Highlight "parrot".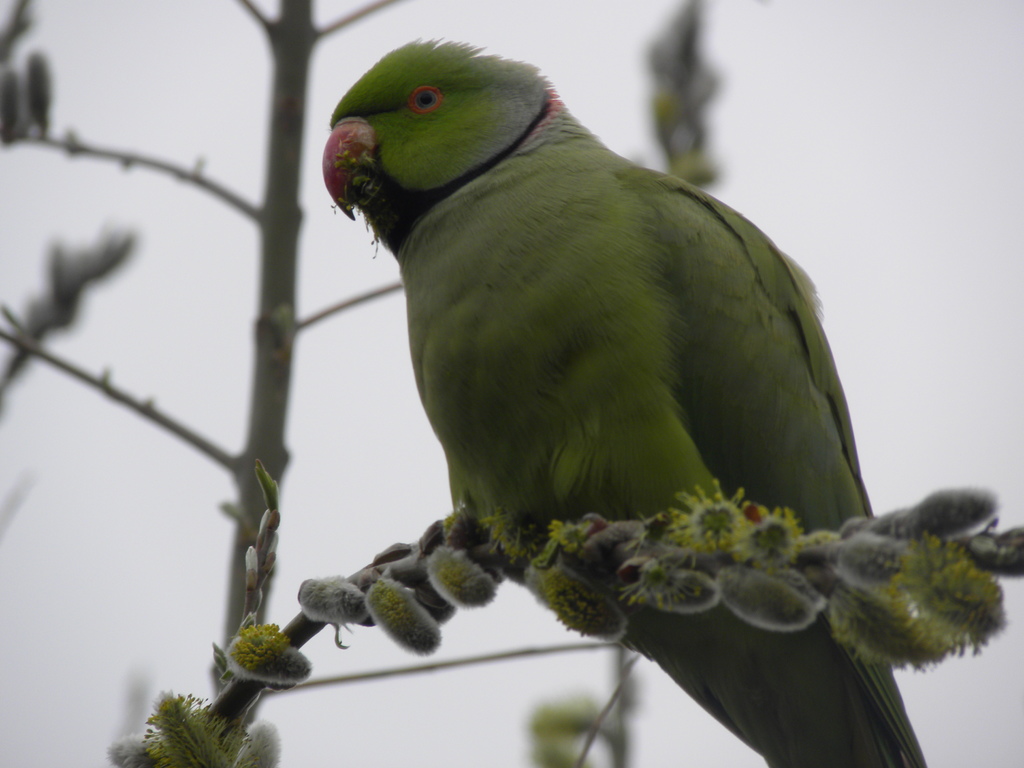
Highlighted region: left=321, top=35, right=923, bottom=767.
